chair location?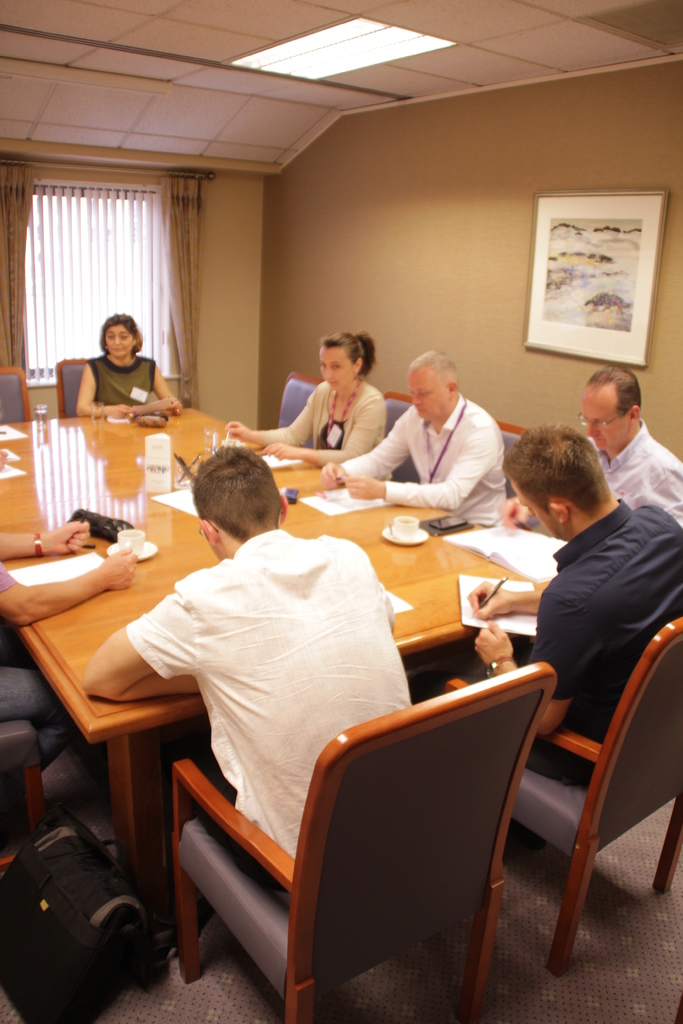
[x1=491, y1=408, x2=539, y2=504]
